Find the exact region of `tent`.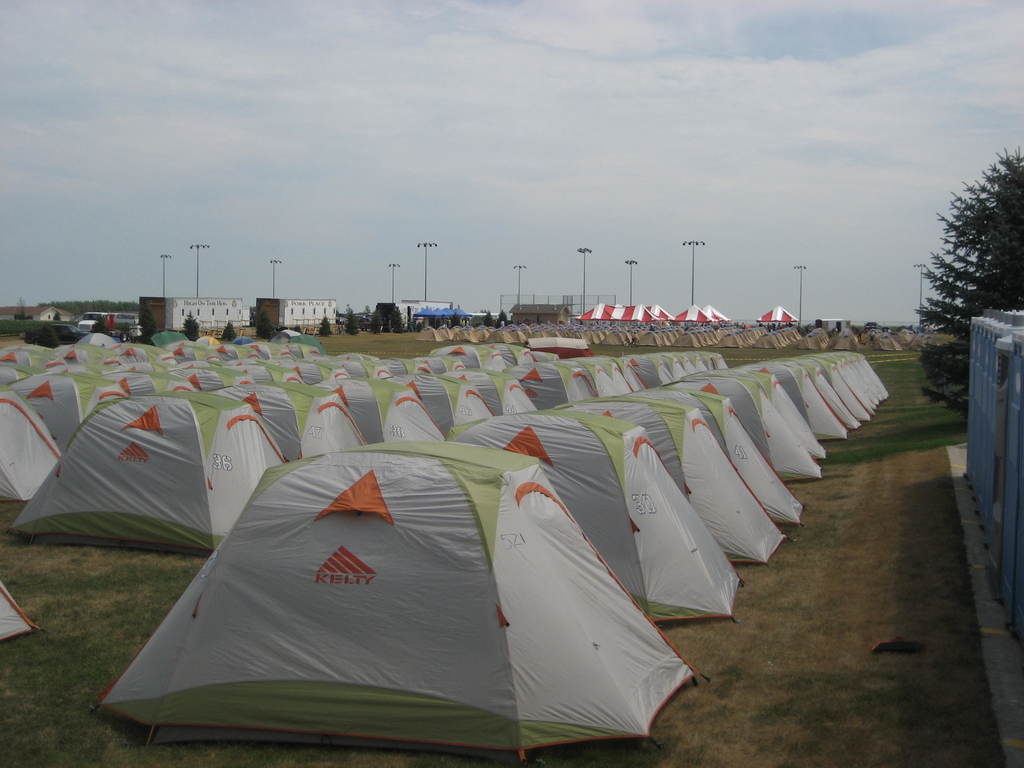
Exact region: pyautogui.locateOnScreen(0, 322, 897, 746).
